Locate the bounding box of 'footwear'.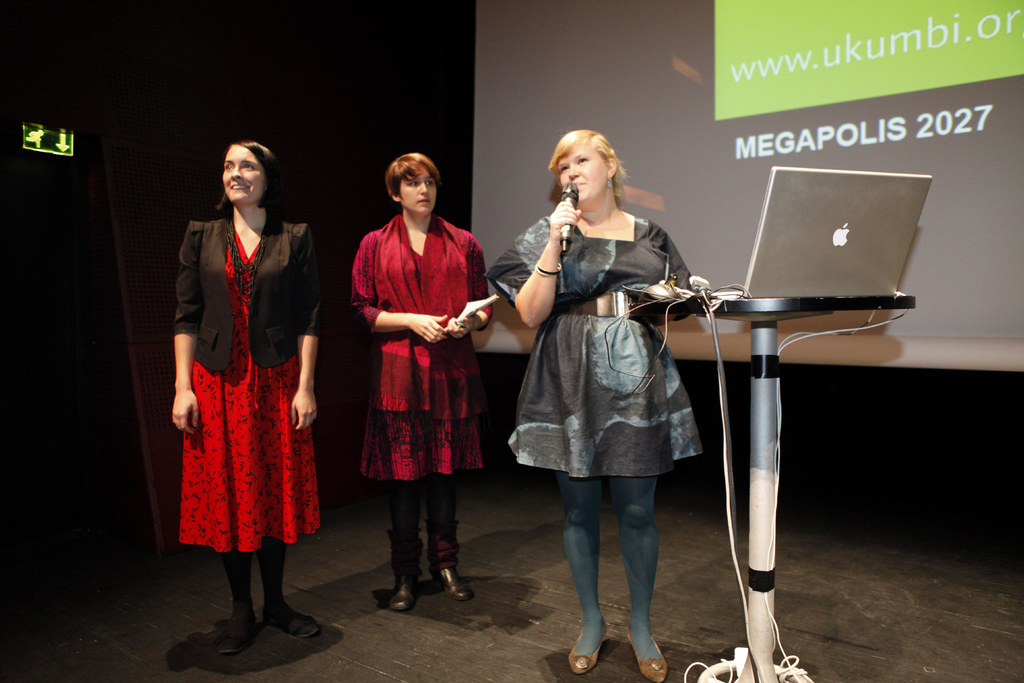
Bounding box: x1=214 y1=614 x2=255 y2=651.
